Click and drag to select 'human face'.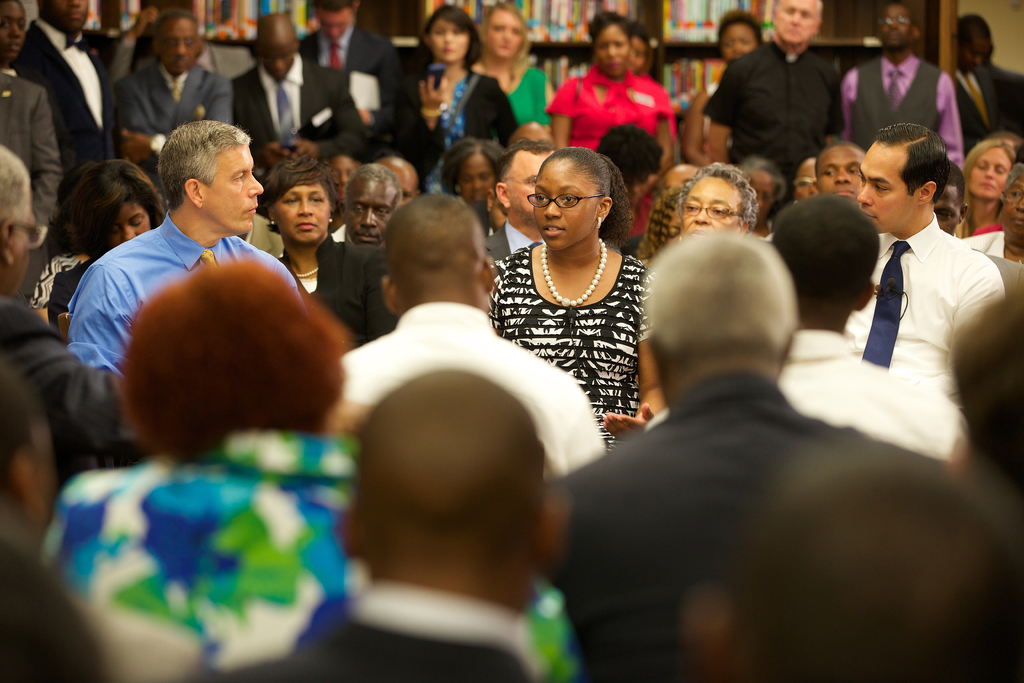
Selection: [x1=343, y1=179, x2=398, y2=247].
